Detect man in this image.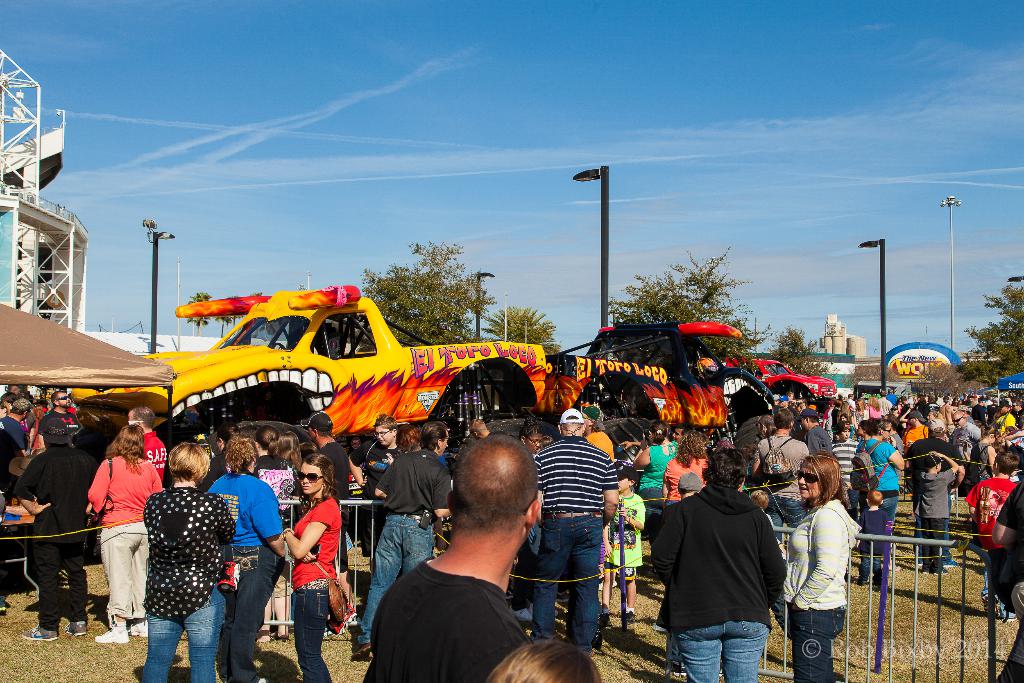
Detection: (x1=534, y1=404, x2=618, y2=656).
